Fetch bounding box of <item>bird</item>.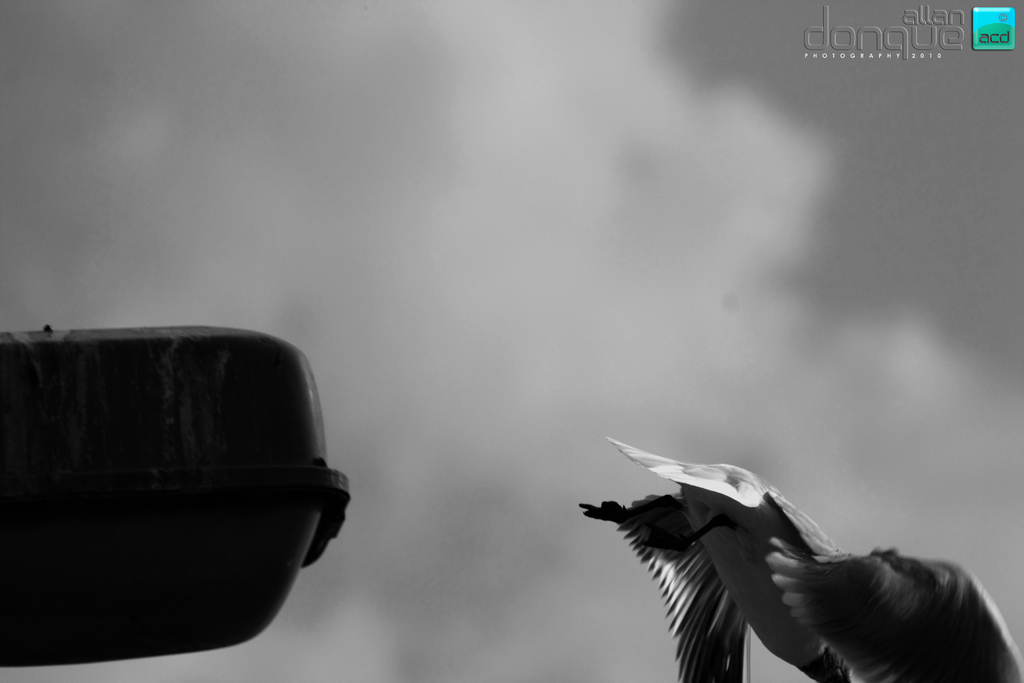
Bbox: <bbox>605, 450, 970, 648</bbox>.
